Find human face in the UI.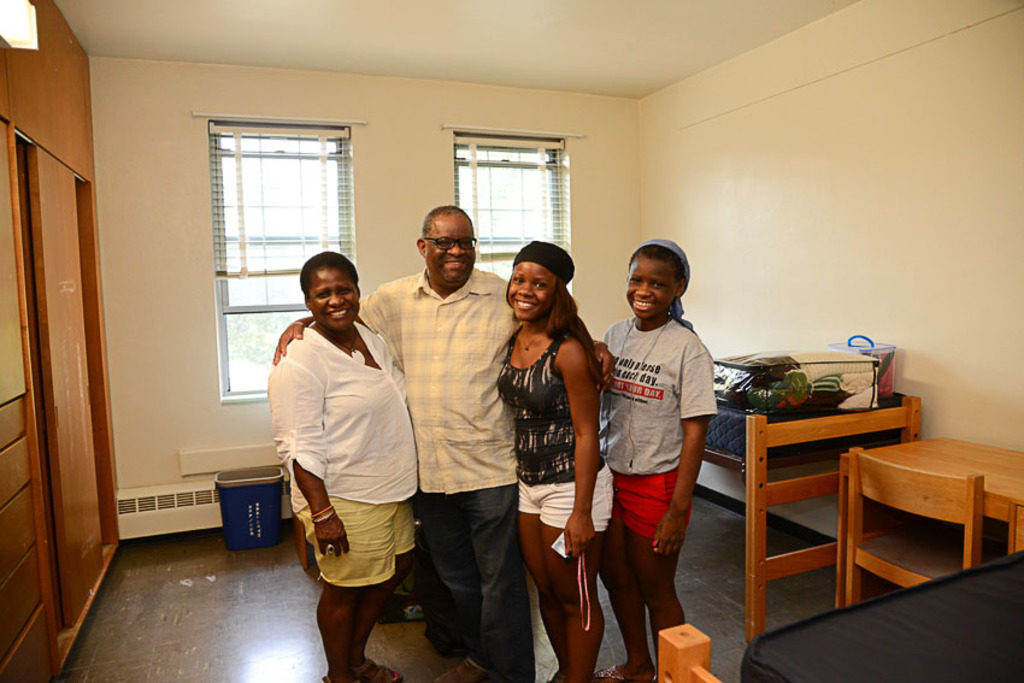
UI element at region(425, 218, 478, 285).
